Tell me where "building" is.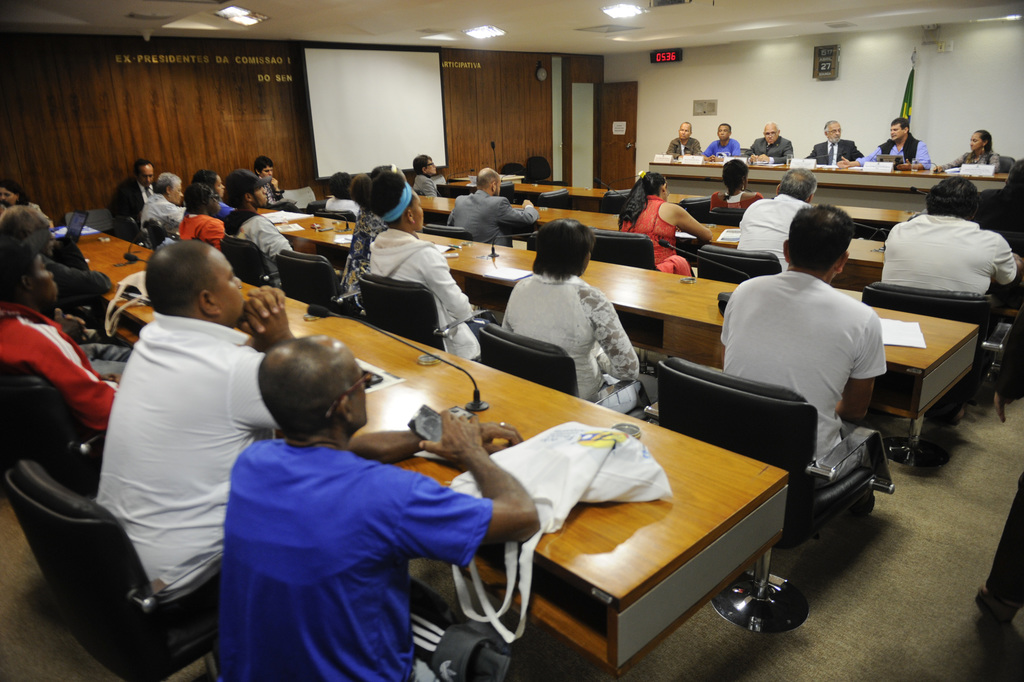
"building" is at 0/0/1021/680.
